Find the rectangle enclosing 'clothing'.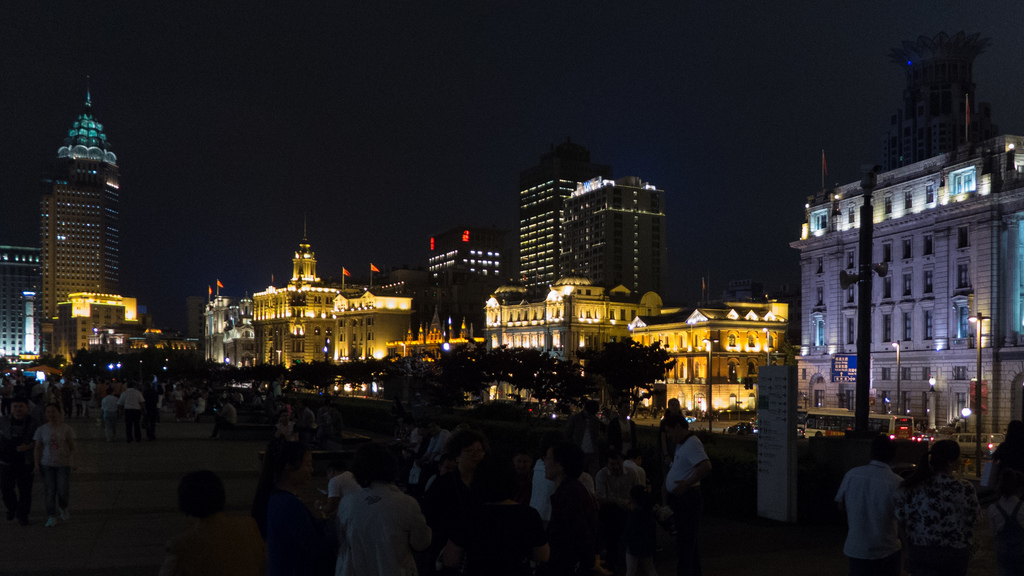
box(115, 387, 146, 408).
